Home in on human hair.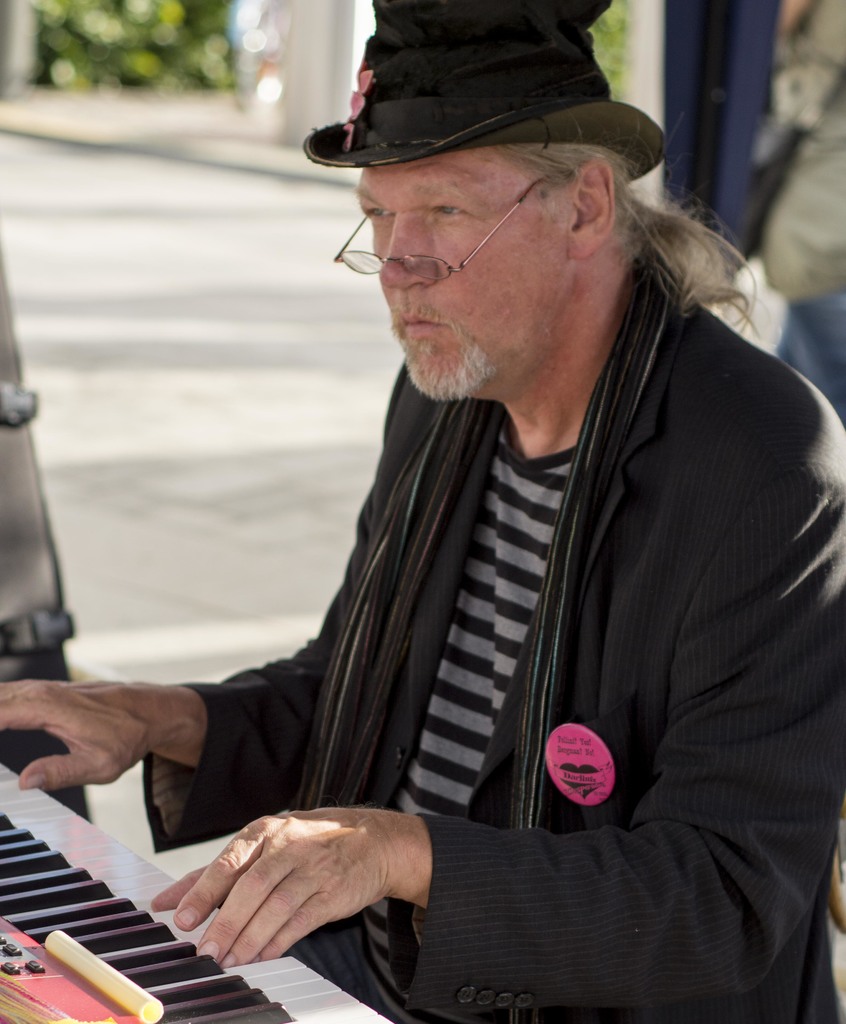
Homed in at x1=497, y1=143, x2=758, y2=335.
